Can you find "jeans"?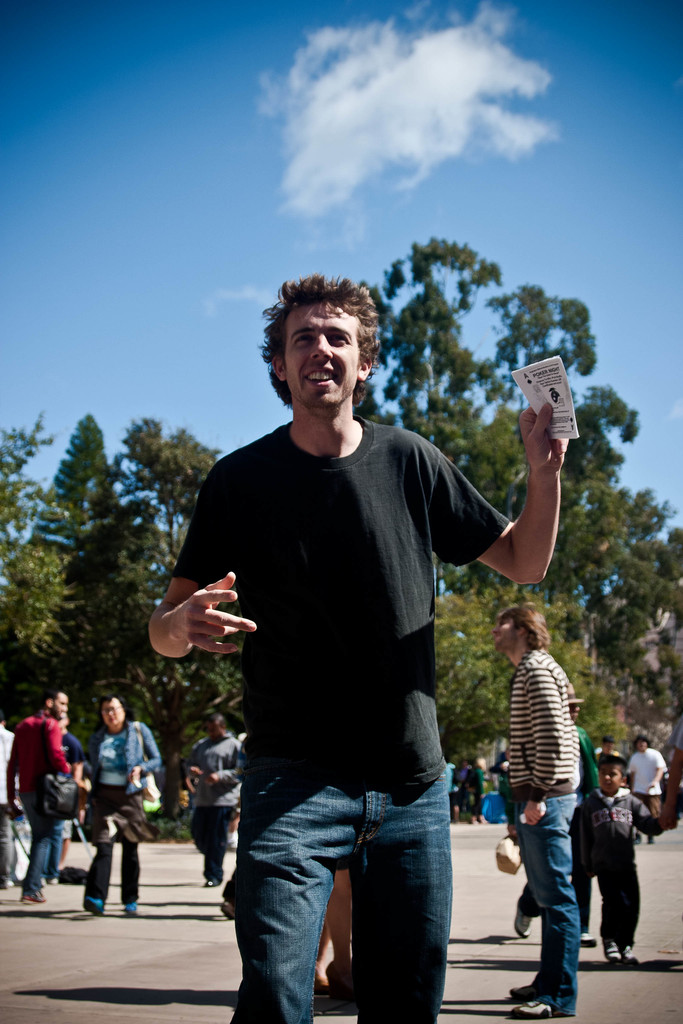
Yes, bounding box: (213, 767, 485, 1023).
